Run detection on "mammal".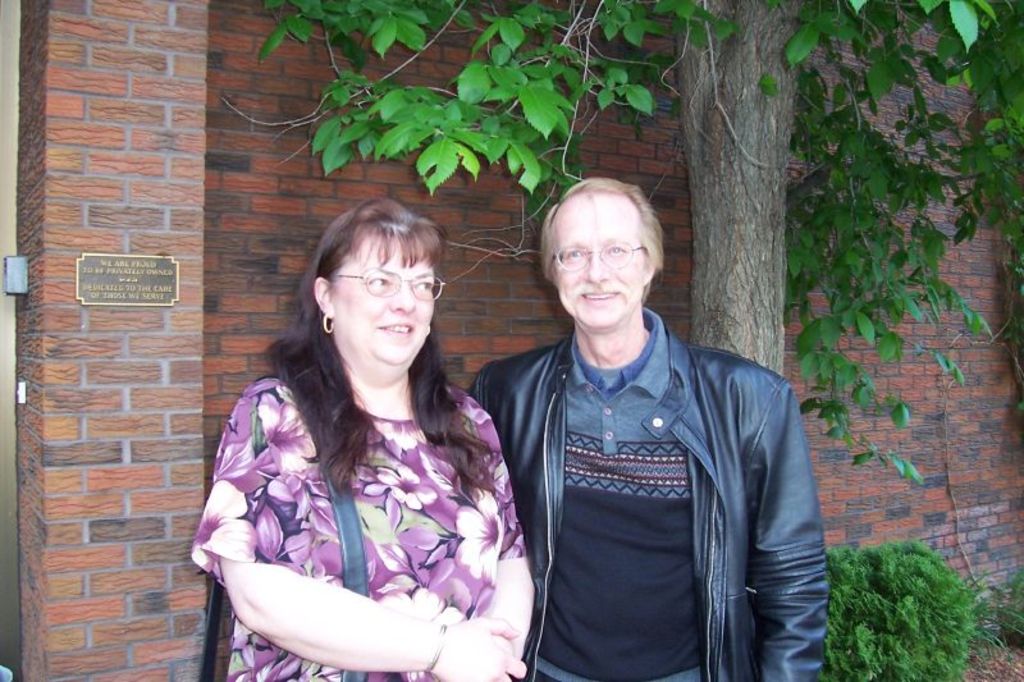
Result: x1=173, y1=247, x2=558, y2=649.
